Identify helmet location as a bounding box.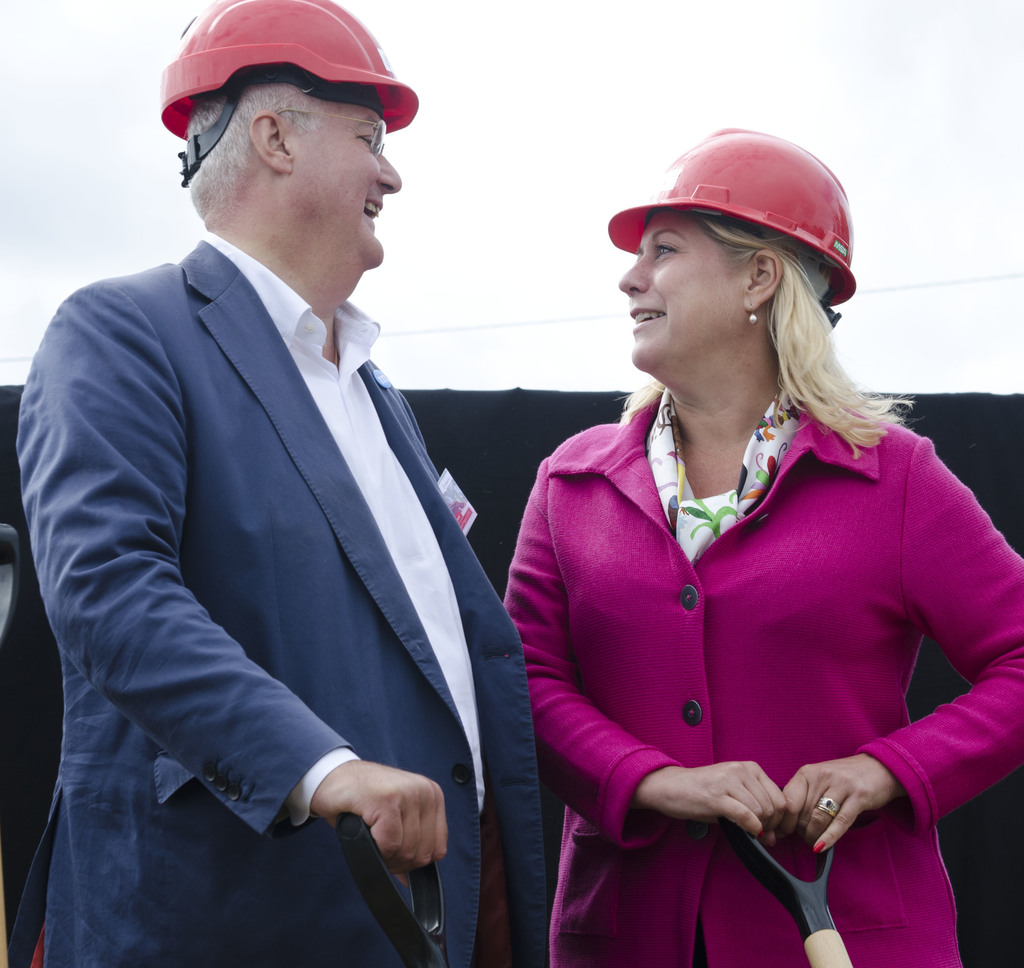
[x1=608, y1=126, x2=863, y2=315].
